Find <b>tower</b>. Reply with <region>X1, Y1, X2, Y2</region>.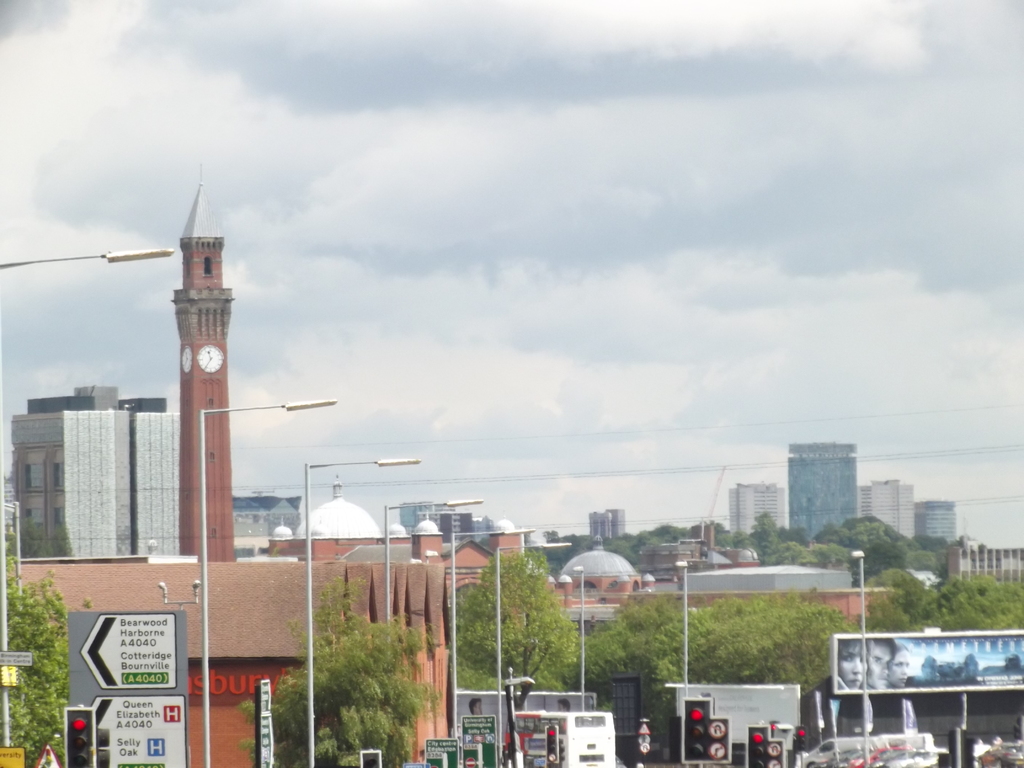
<region>12, 378, 189, 565</region>.
